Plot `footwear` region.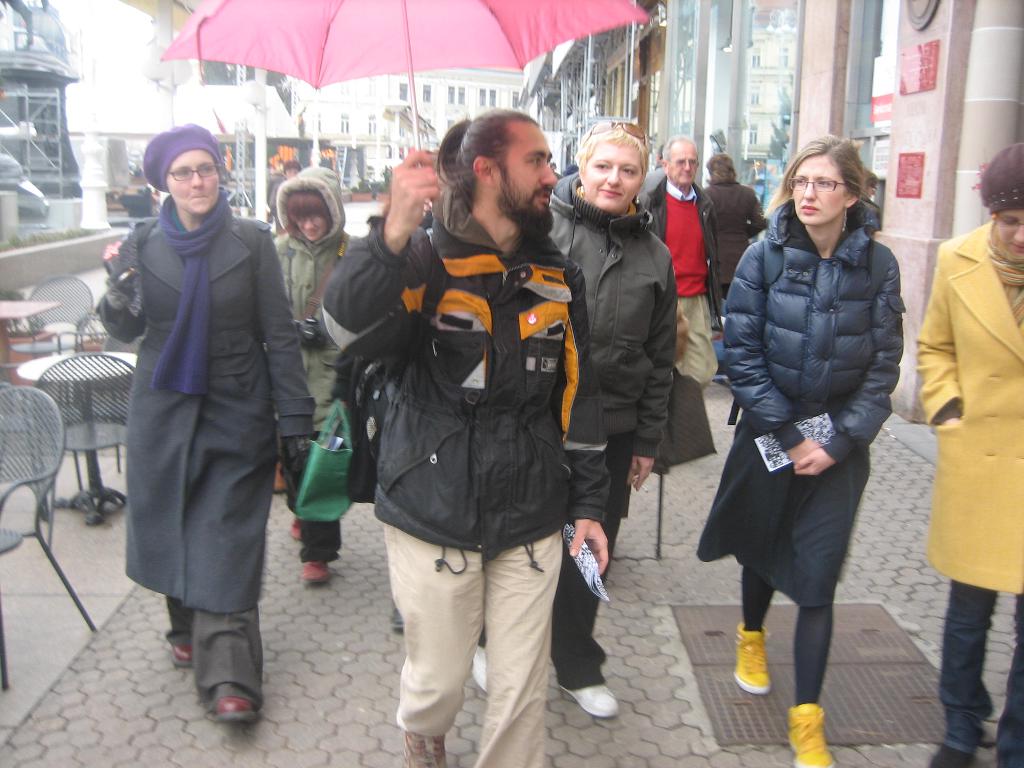
Plotted at 786,703,838,767.
